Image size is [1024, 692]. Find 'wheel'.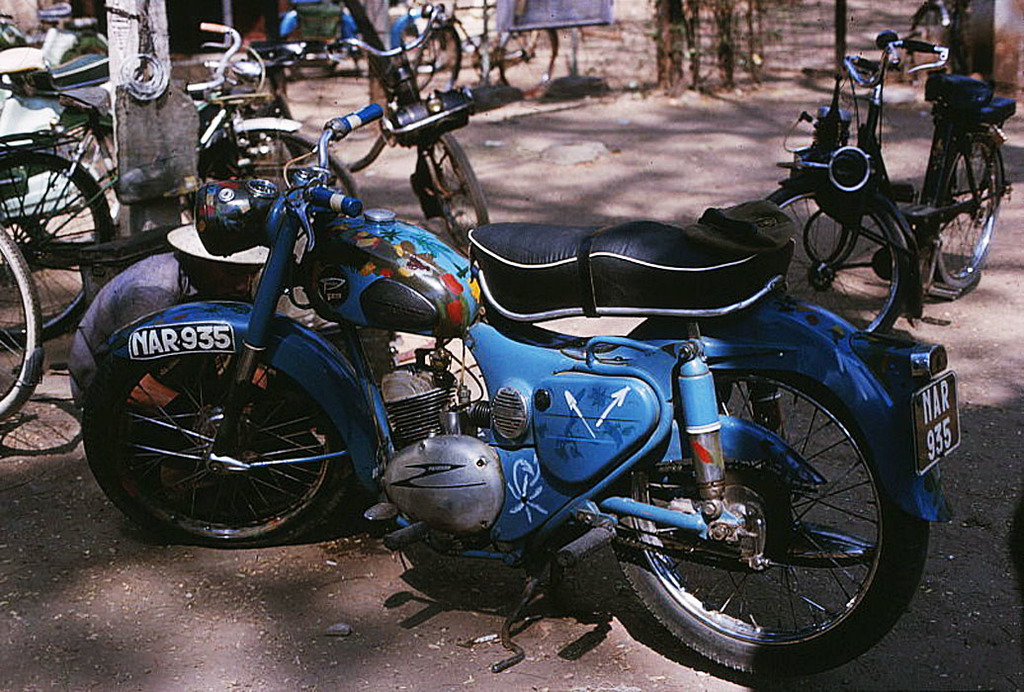
l=91, t=323, r=366, b=533.
